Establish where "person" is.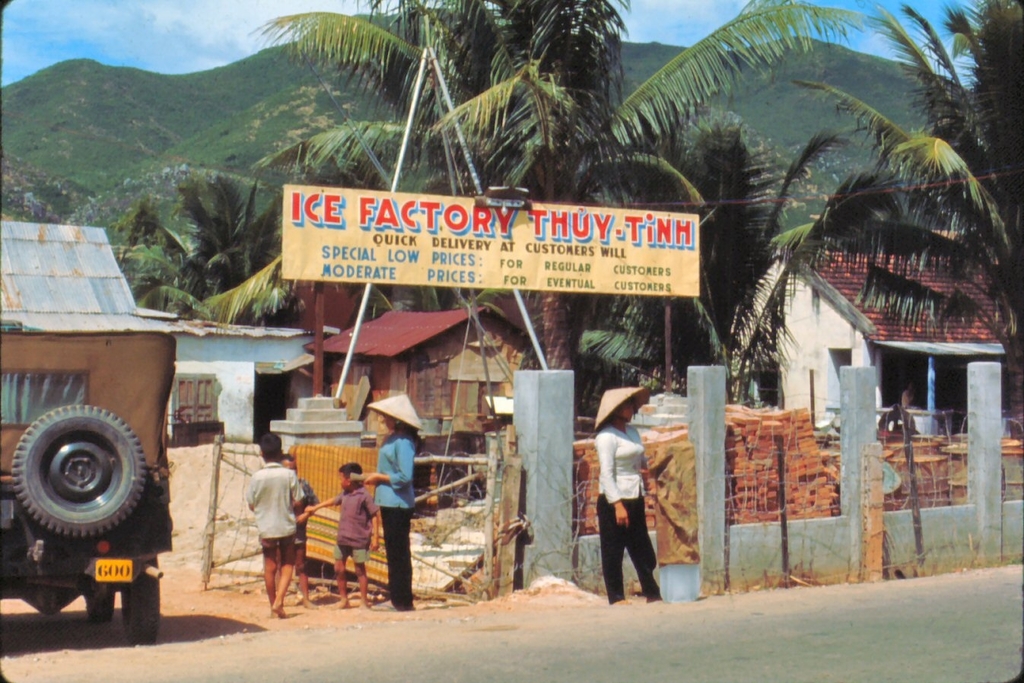
Established at (x1=898, y1=379, x2=919, y2=411).
